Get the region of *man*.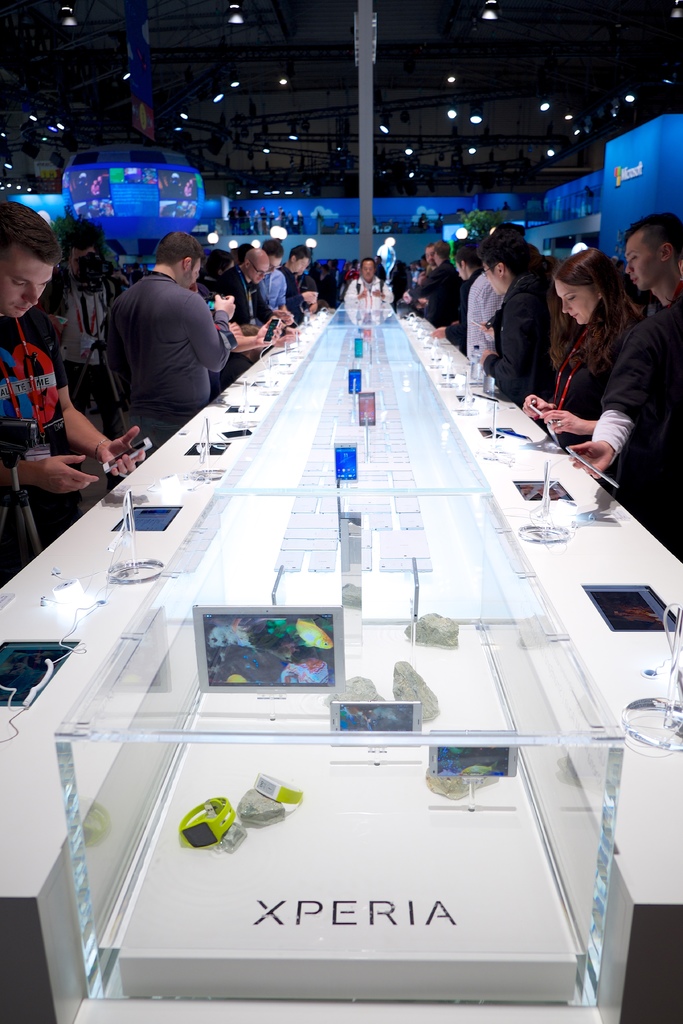
select_region(282, 244, 320, 323).
